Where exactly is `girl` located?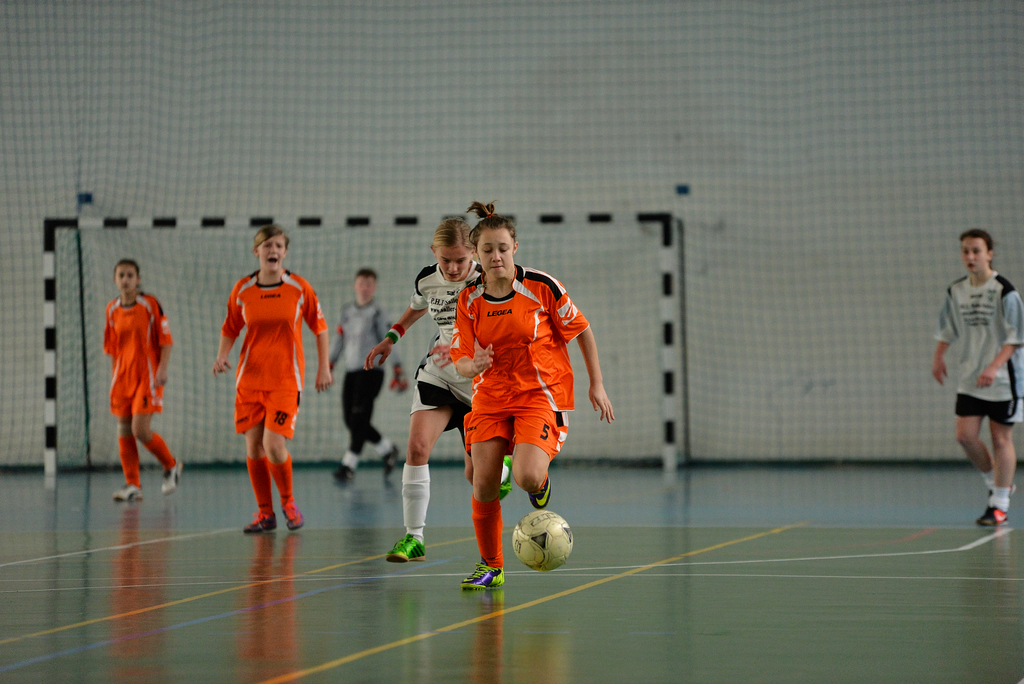
Its bounding box is bbox=(100, 255, 184, 507).
